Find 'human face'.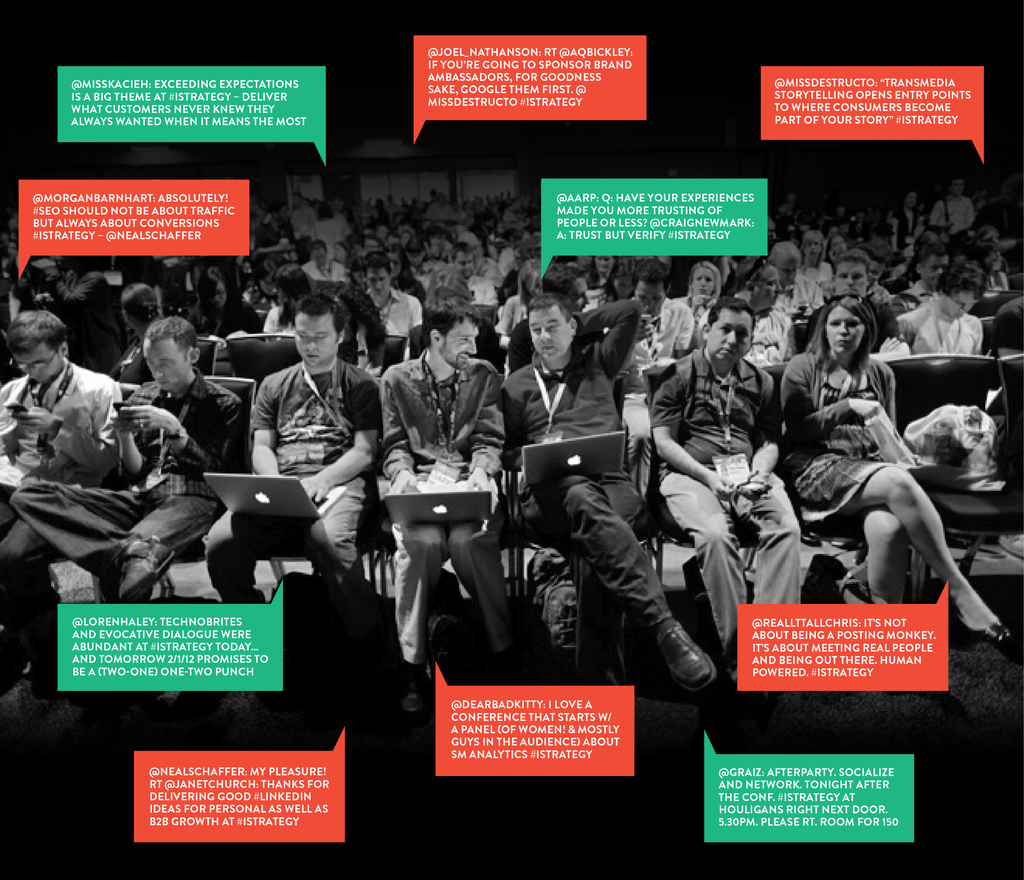
BBox(693, 267, 717, 296).
